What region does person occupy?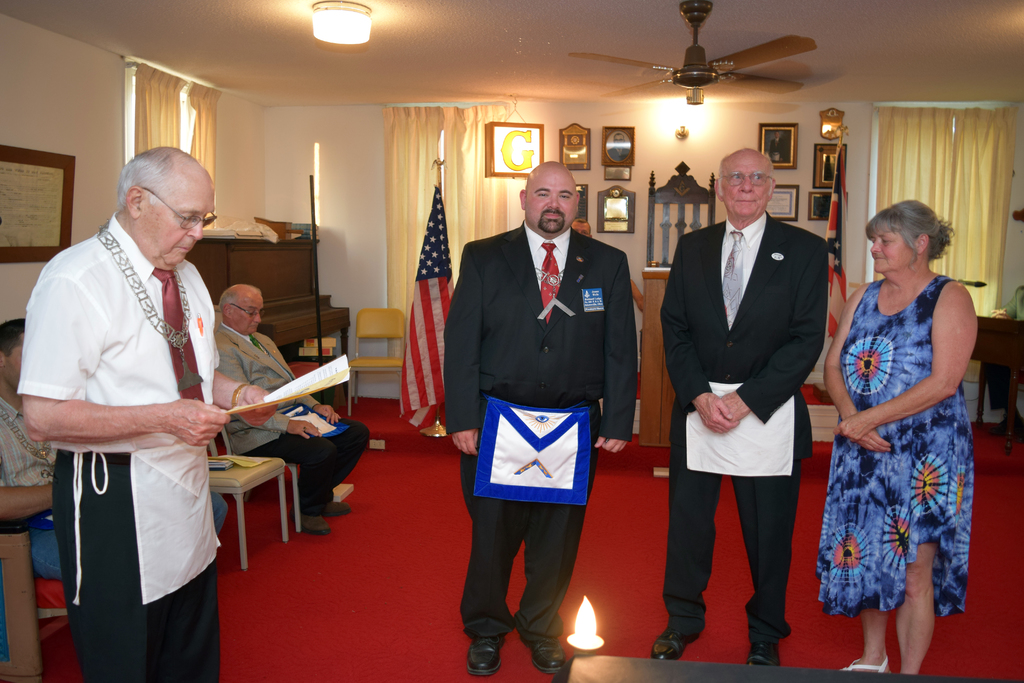
BBox(815, 198, 979, 676).
